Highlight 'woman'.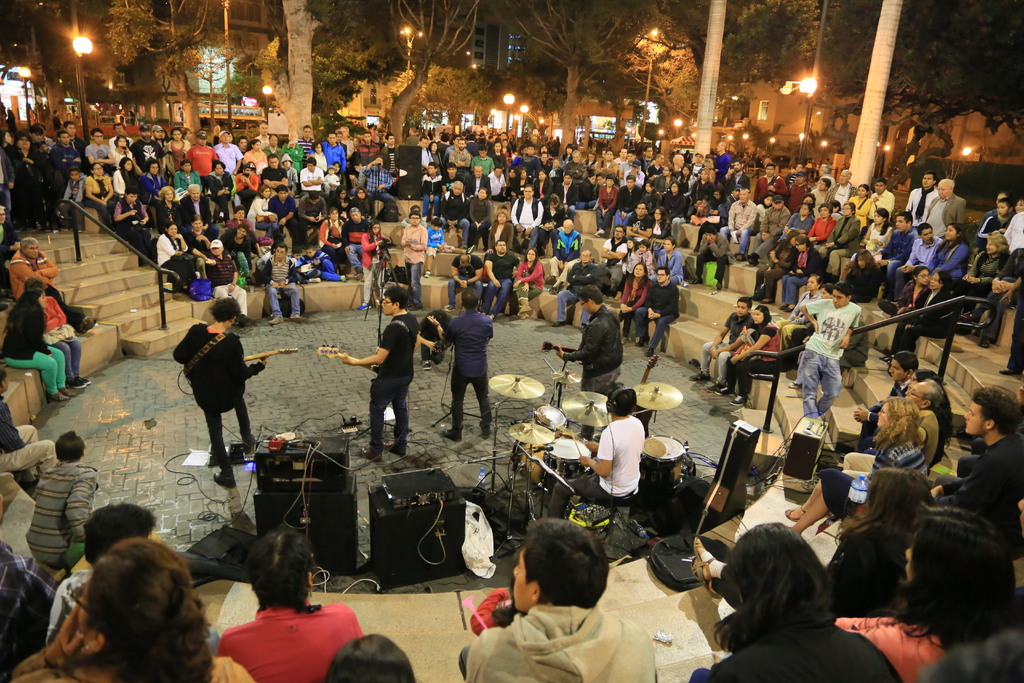
Highlighted region: bbox=[556, 142, 572, 165].
